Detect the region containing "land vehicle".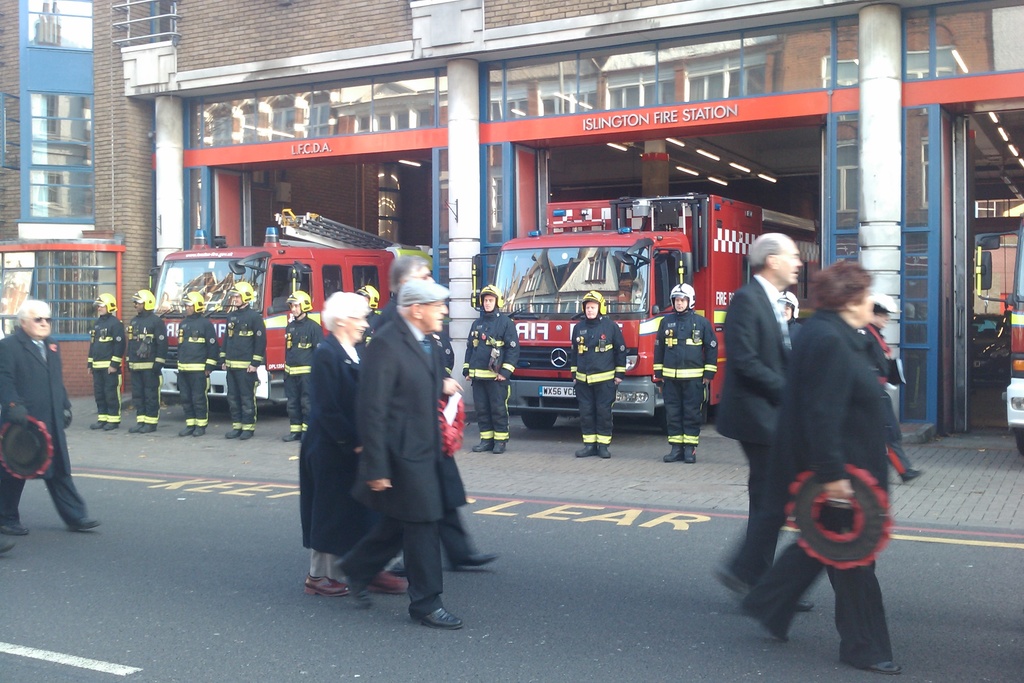
bbox=(973, 312, 1011, 381).
